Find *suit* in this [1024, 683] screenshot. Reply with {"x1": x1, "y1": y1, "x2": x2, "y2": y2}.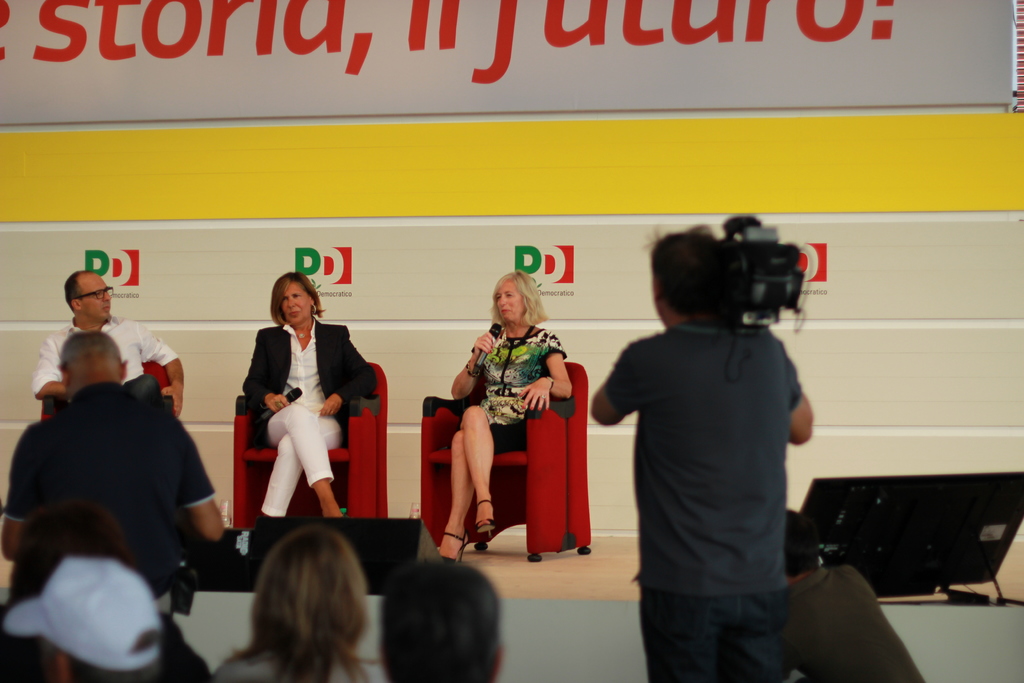
{"x1": 236, "y1": 304, "x2": 356, "y2": 543}.
